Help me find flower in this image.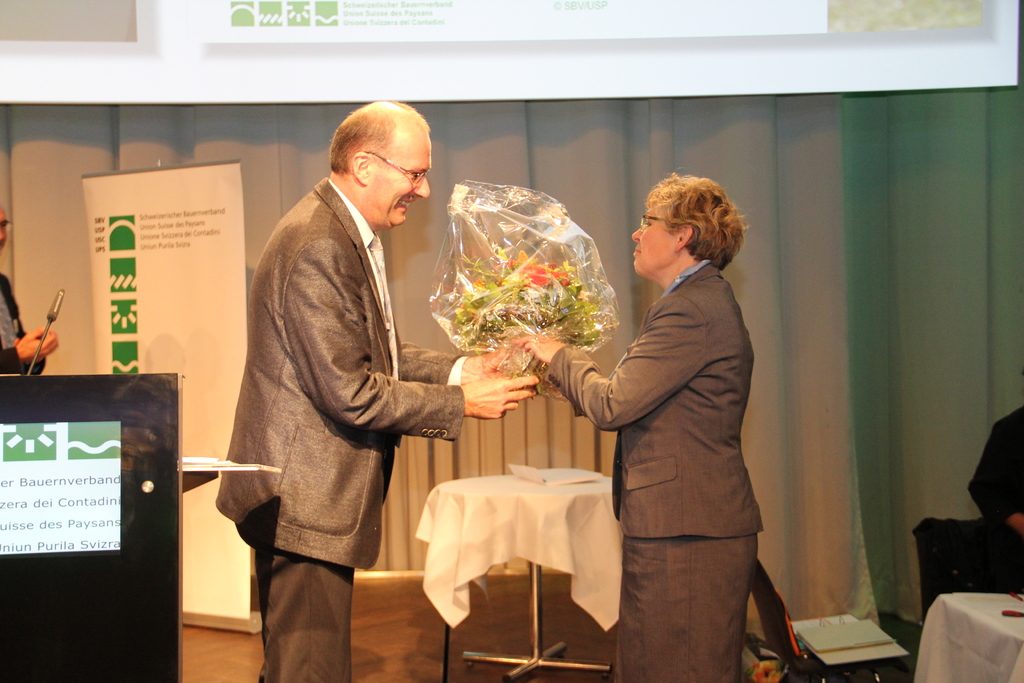
Found it: left=522, top=260, right=552, bottom=292.
